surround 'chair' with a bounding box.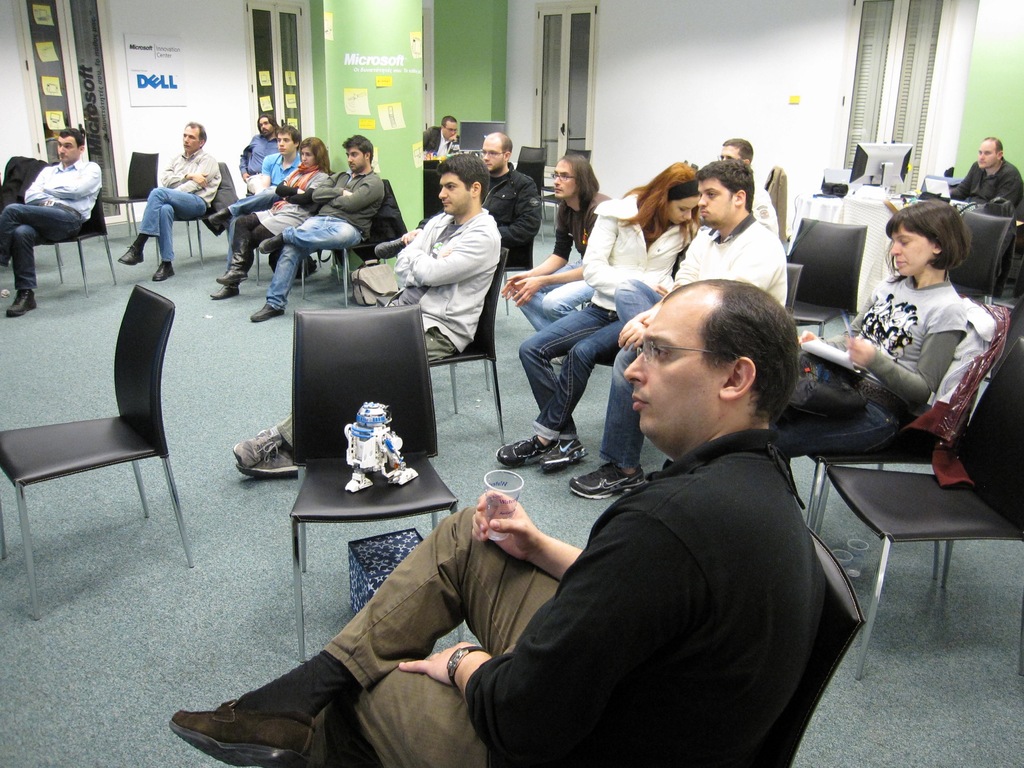
<region>516, 148, 547, 234</region>.
